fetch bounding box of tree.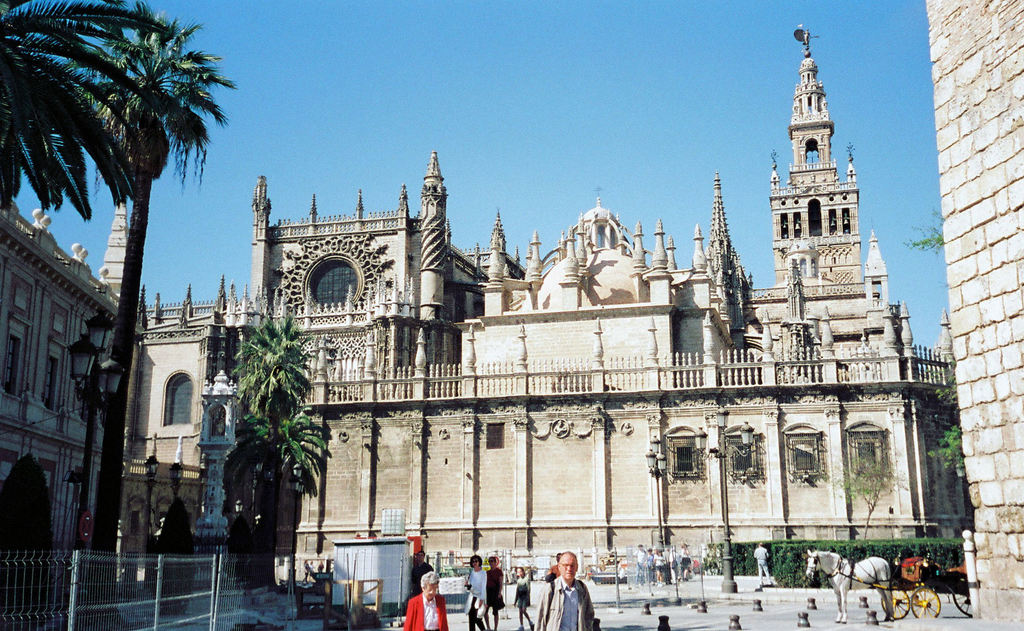
Bbox: select_region(224, 313, 307, 553).
